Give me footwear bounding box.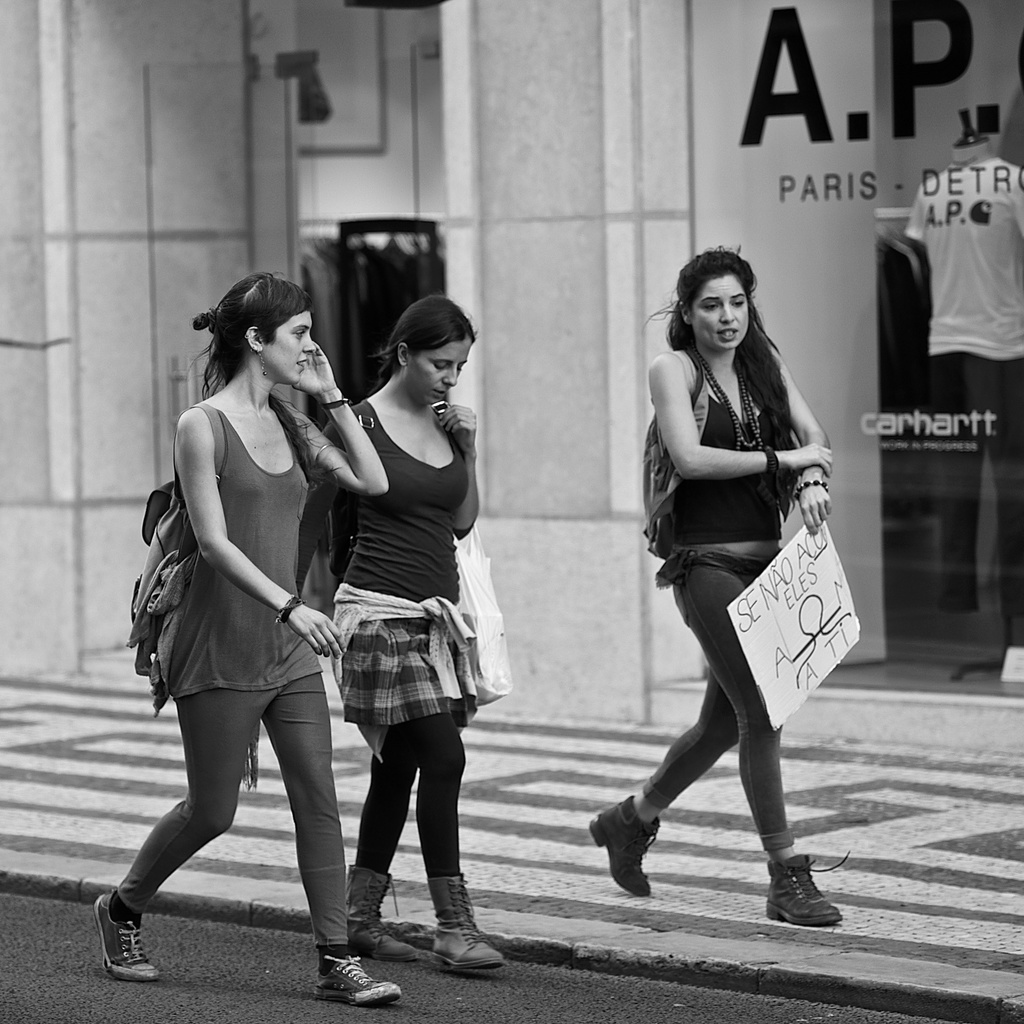
[761, 844, 856, 950].
